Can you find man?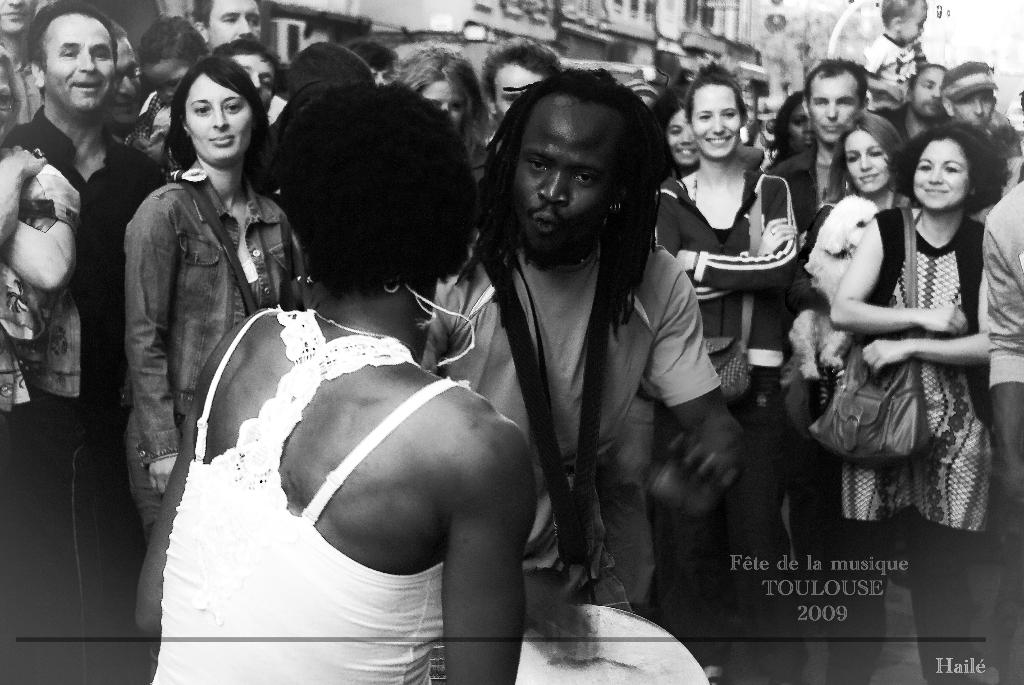
Yes, bounding box: x1=871 y1=65 x2=952 y2=145.
